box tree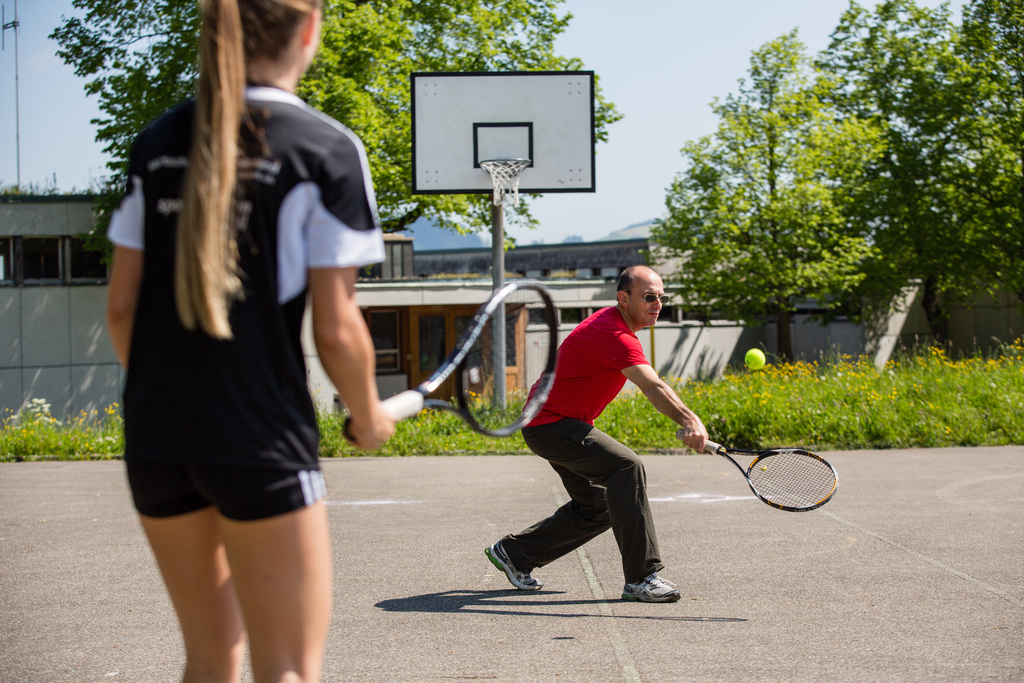
644, 28, 879, 363
